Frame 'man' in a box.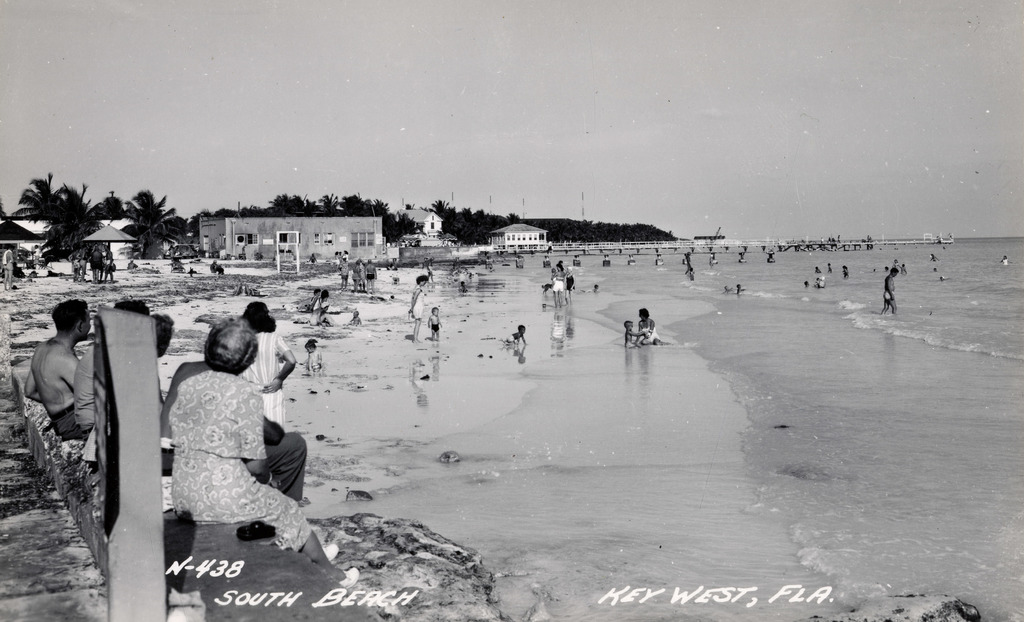
x1=337 y1=255 x2=352 y2=288.
